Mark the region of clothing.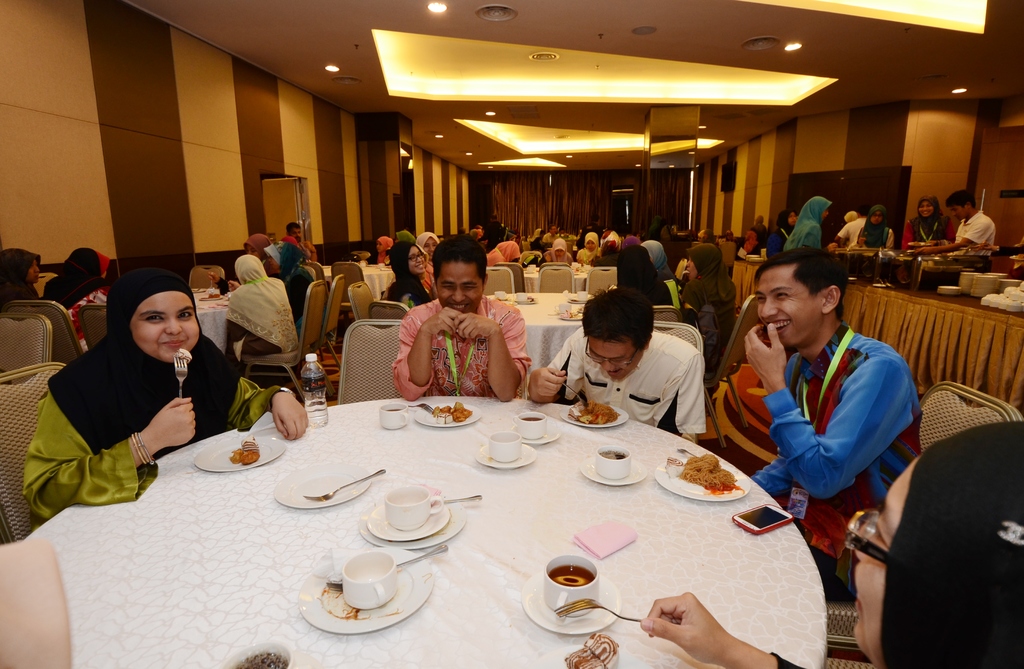
Region: [left=788, top=188, right=828, bottom=251].
